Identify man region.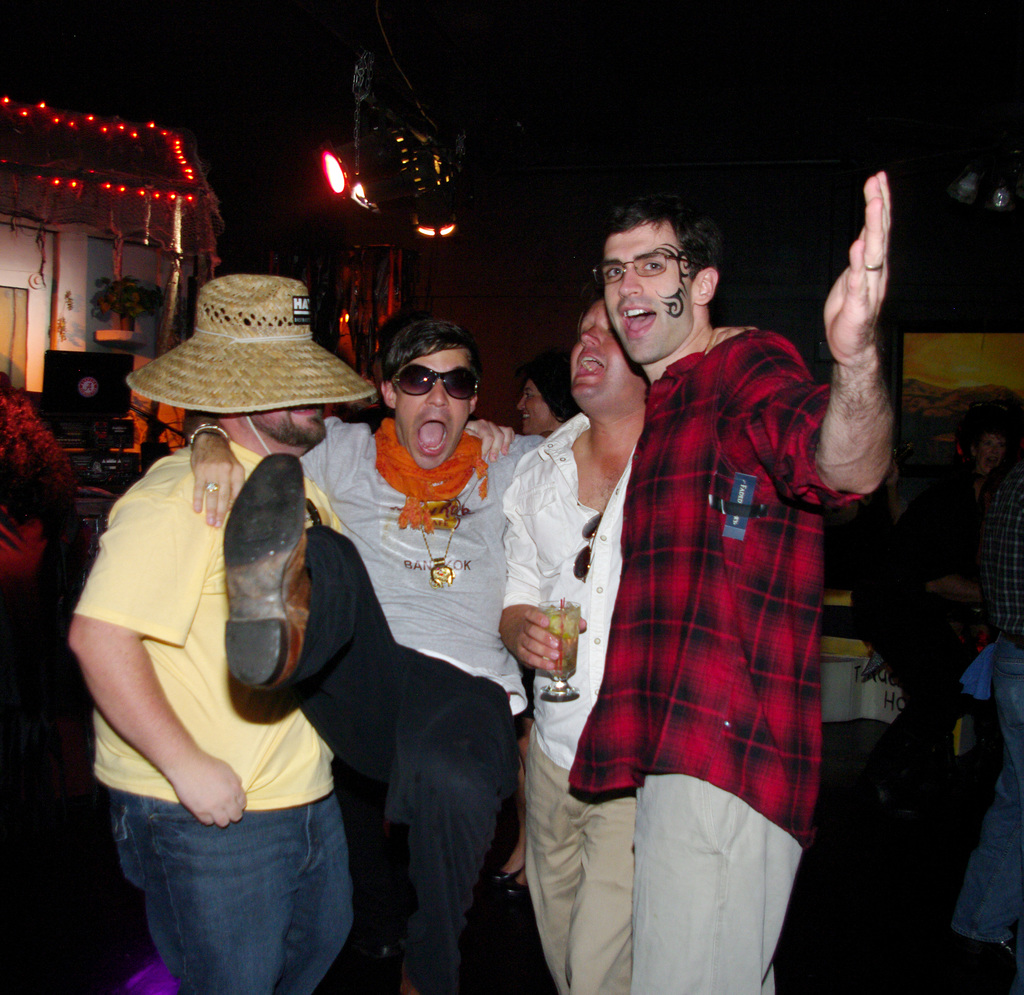
Region: 184 317 560 994.
